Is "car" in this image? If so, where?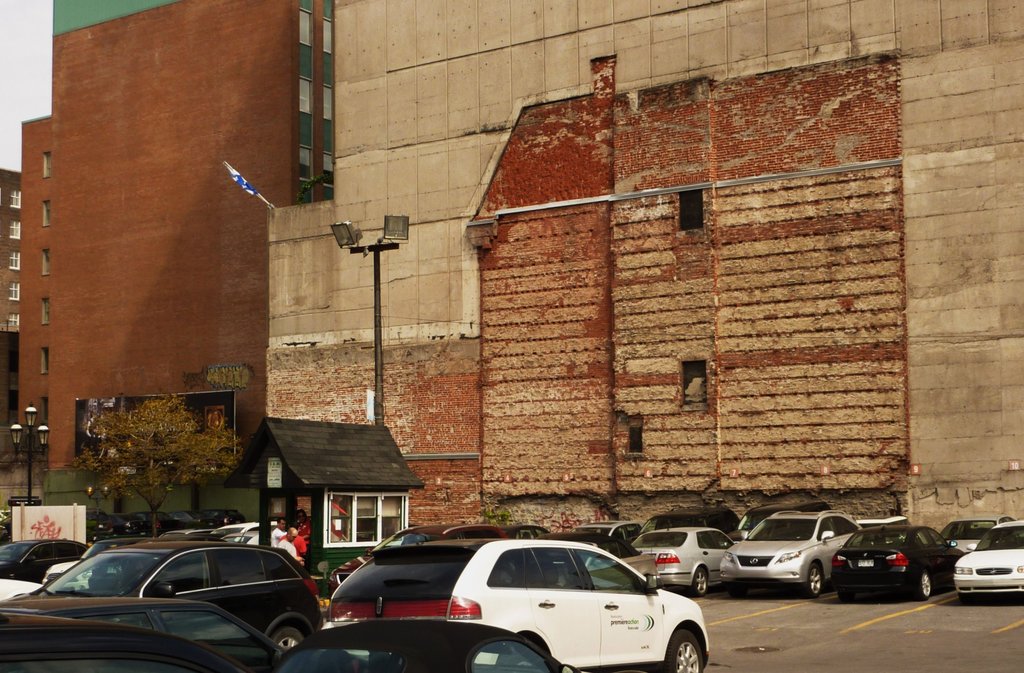
Yes, at <box>0,541,323,652</box>.
